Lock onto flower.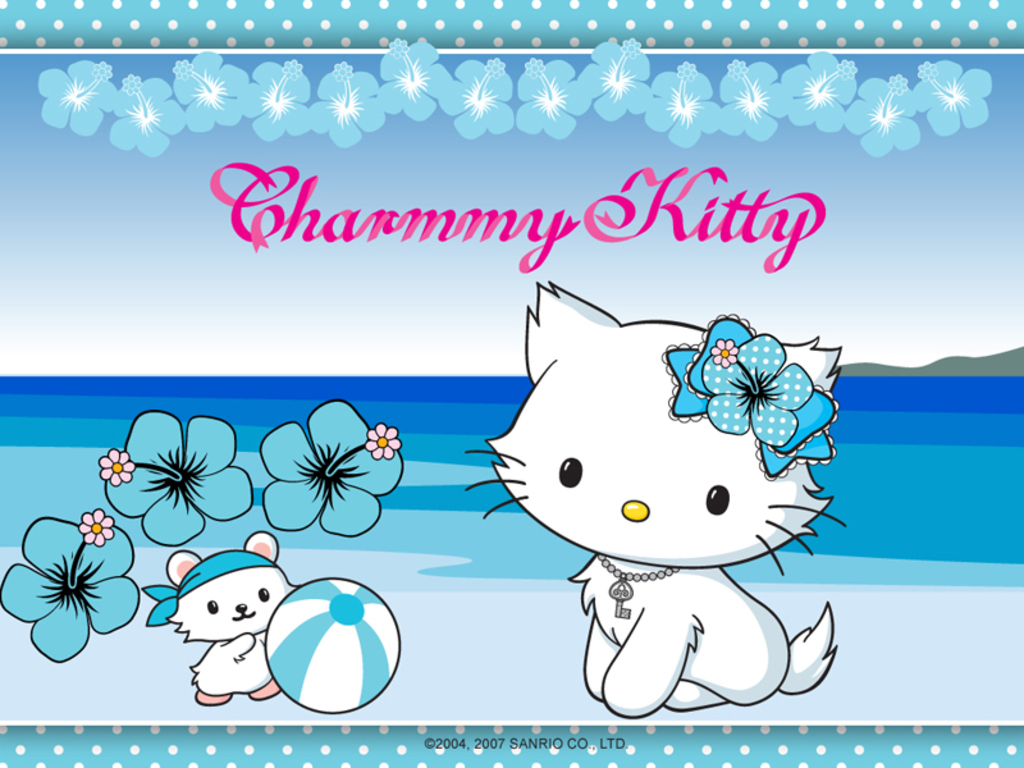
Locked: {"x1": 106, "y1": 410, "x2": 253, "y2": 545}.
